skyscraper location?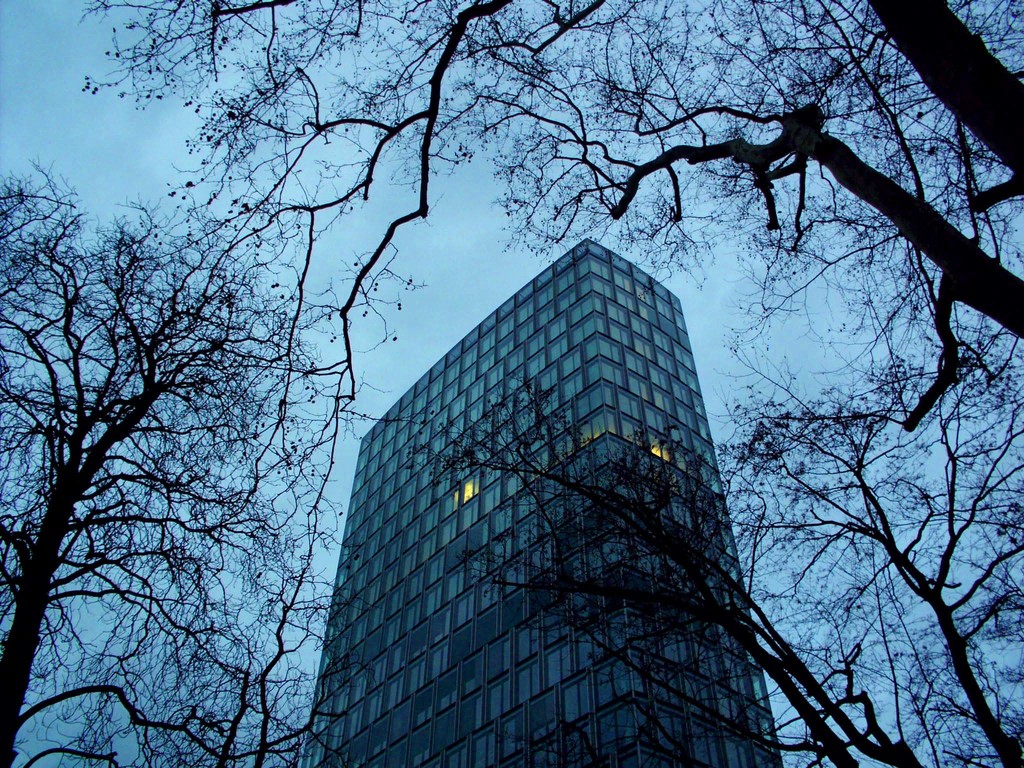
[left=294, top=220, right=822, bottom=767]
